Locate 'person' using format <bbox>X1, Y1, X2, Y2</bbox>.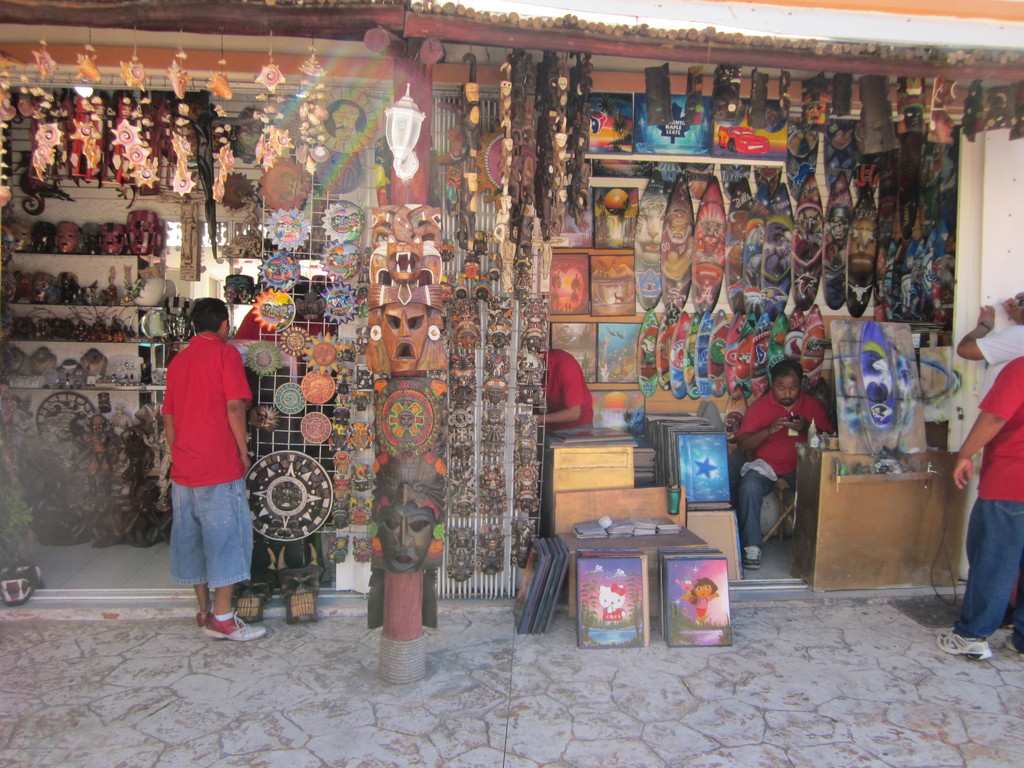
<bbox>743, 346, 829, 589</bbox>.
